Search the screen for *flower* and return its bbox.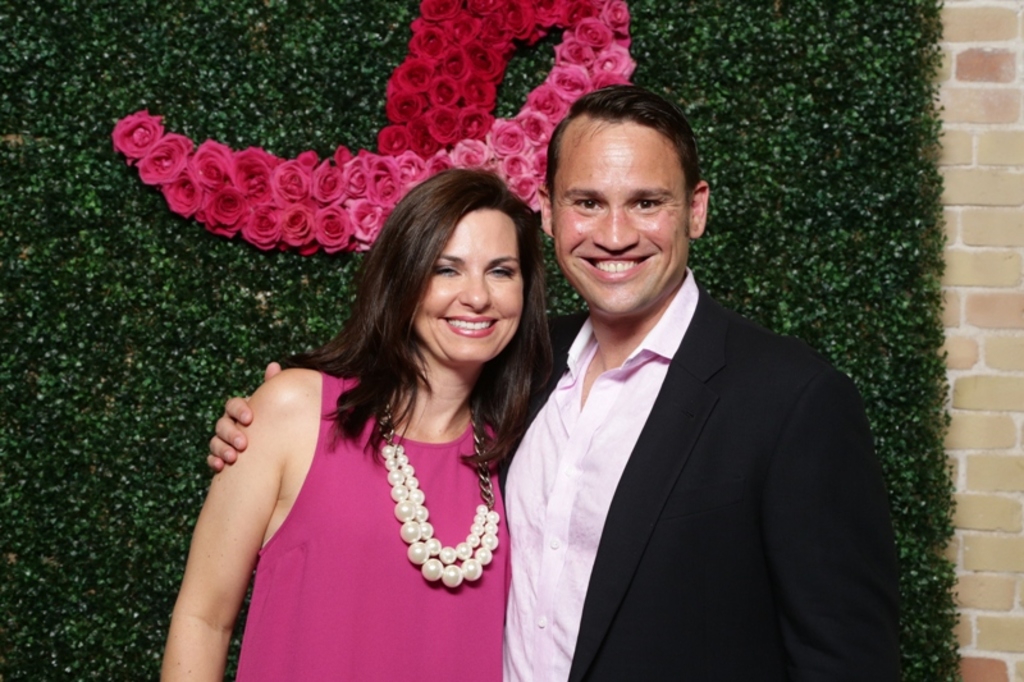
Found: detection(110, 105, 163, 161).
